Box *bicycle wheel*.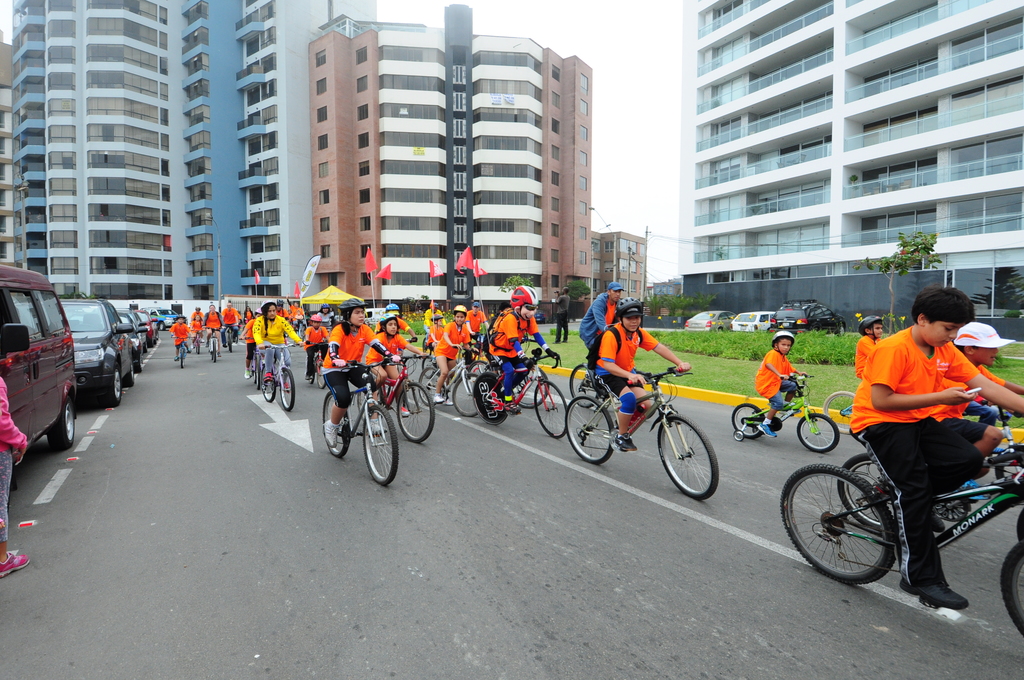
Rect(303, 359, 319, 384).
